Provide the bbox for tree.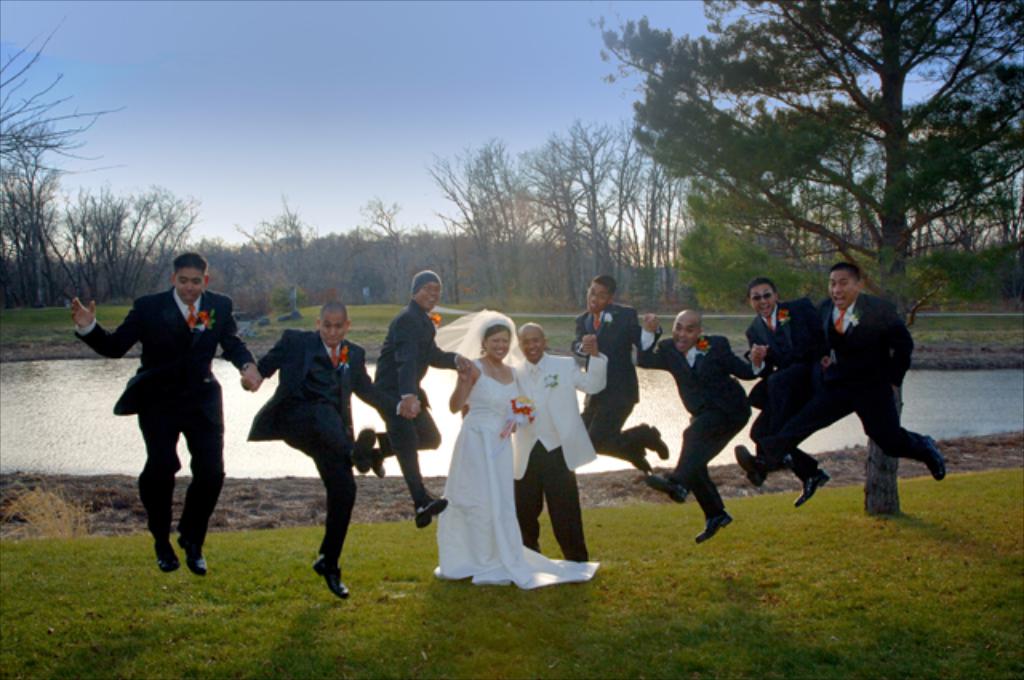
crop(520, 112, 643, 302).
